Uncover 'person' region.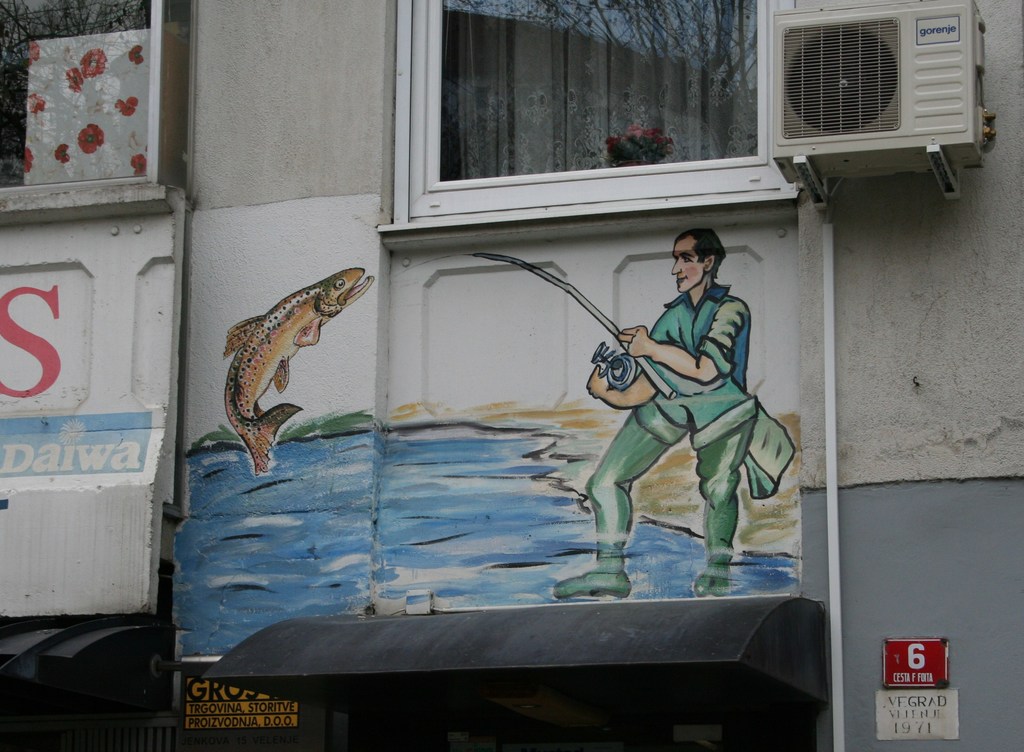
Uncovered: x1=593 y1=242 x2=780 y2=603.
